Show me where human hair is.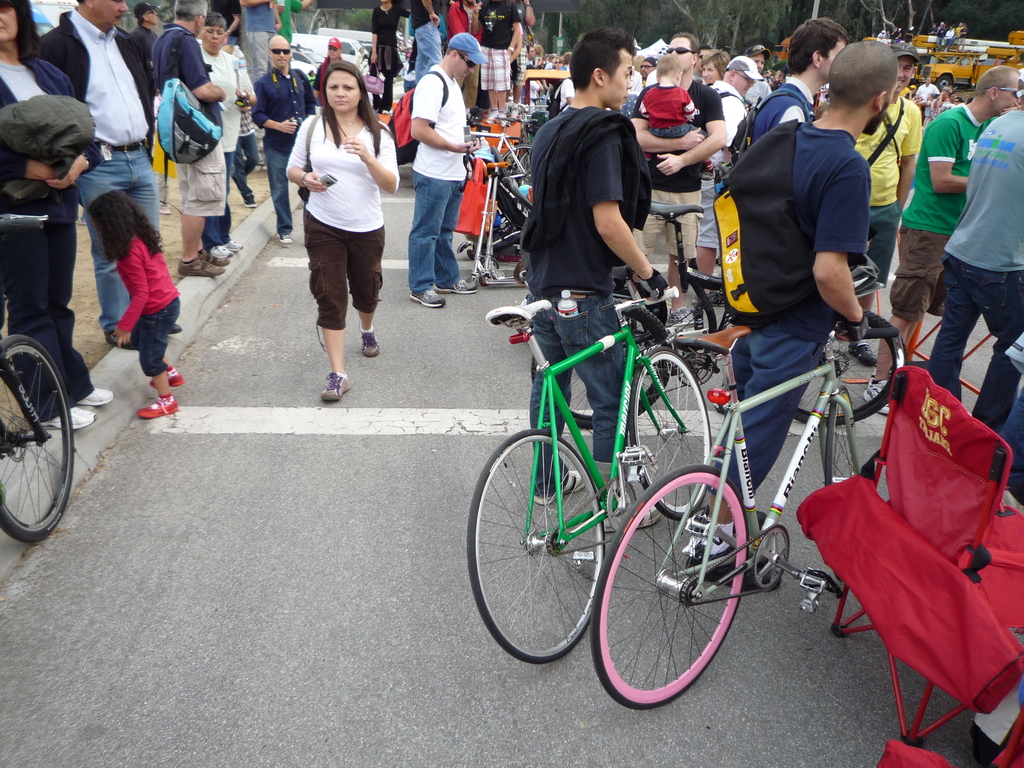
human hair is at left=136, top=10, right=148, bottom=25.
